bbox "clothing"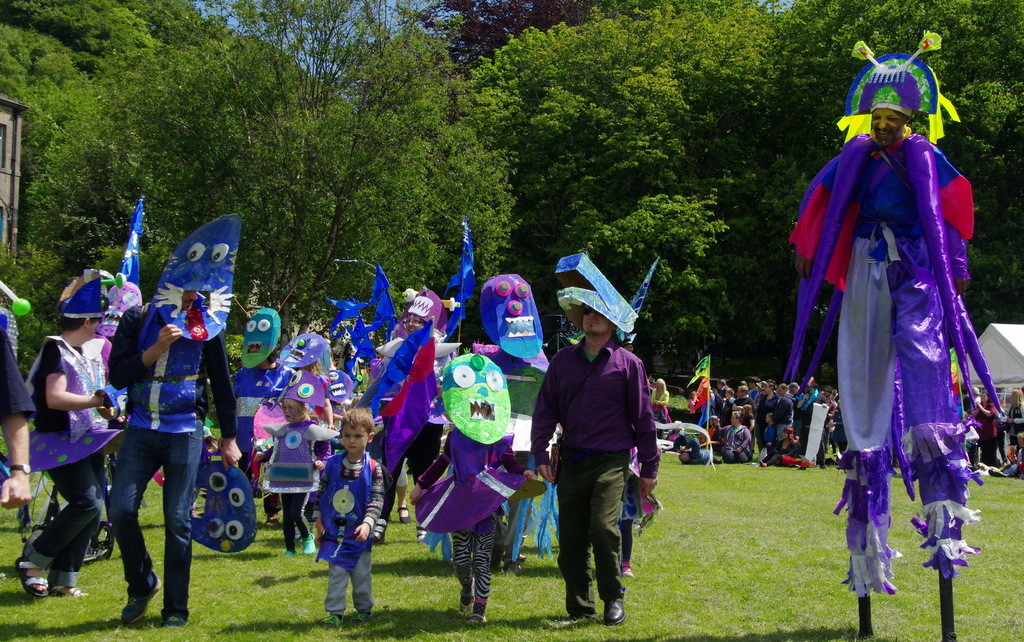
pyautogui.locateOnScreen(264, 494, 282, 515)
